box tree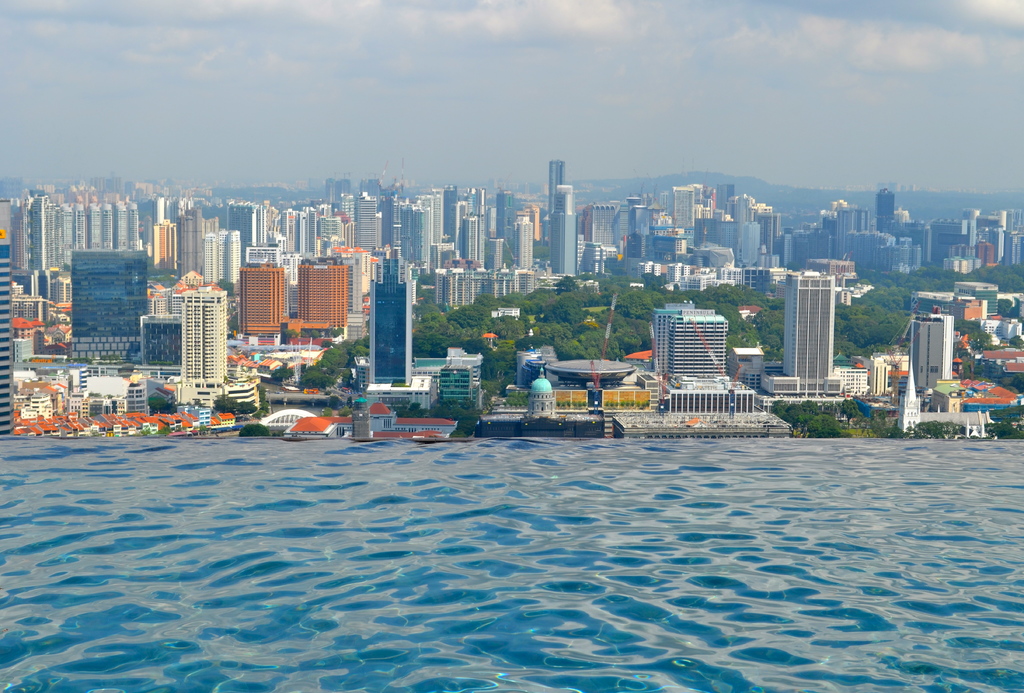
639:273:660:289
